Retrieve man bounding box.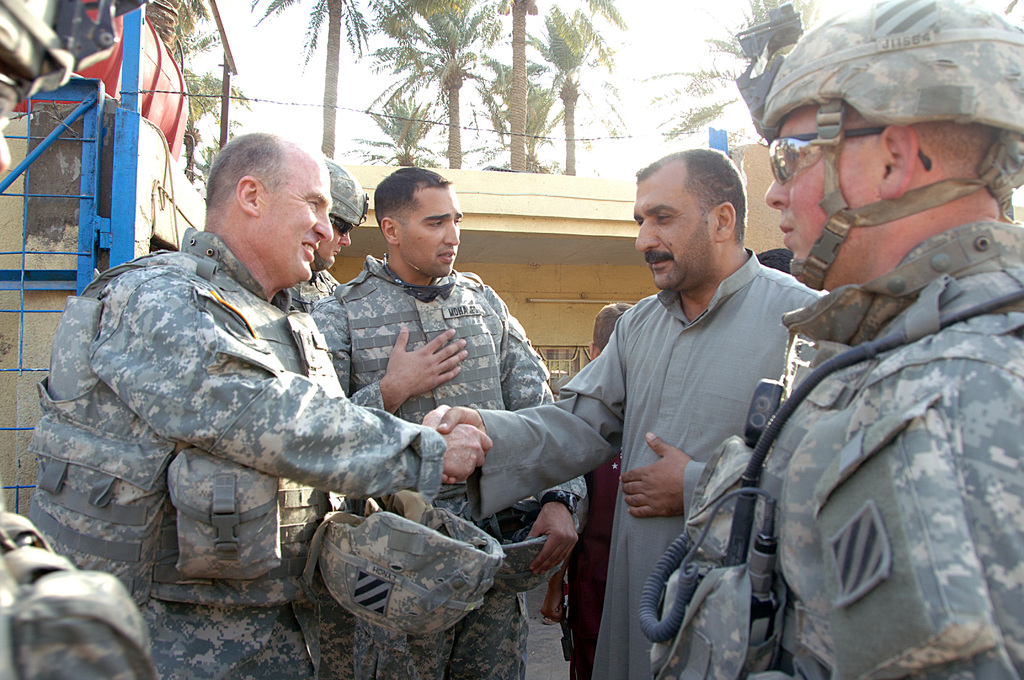
Bounding box: (549, 303, 643, 679).
